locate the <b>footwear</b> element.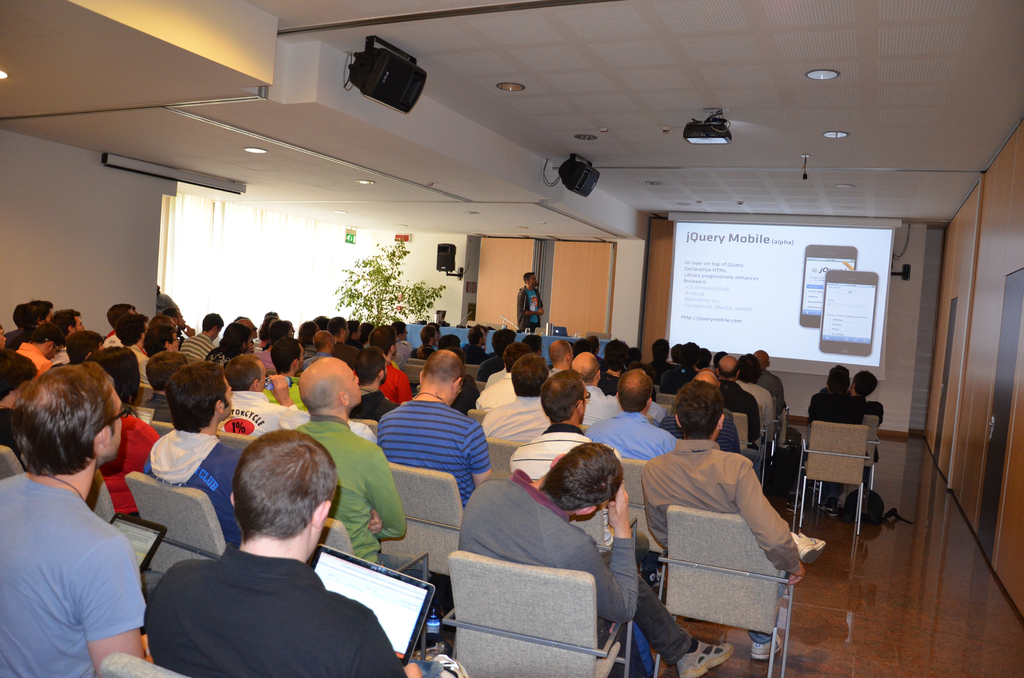
Element bbox: Rect(748, 630, 788, 663).
